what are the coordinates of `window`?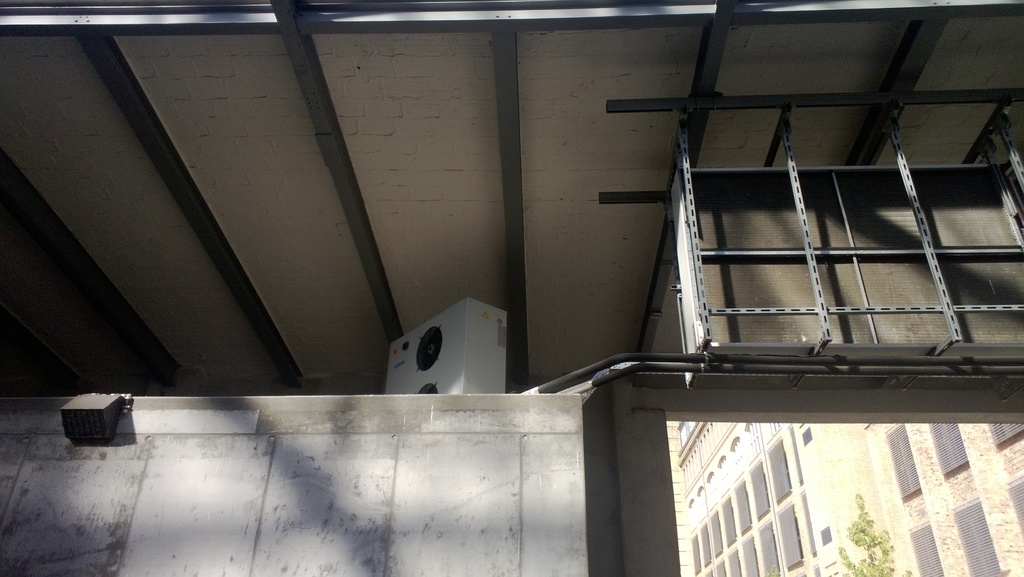
BBox(952, 499, 1002, 576).
